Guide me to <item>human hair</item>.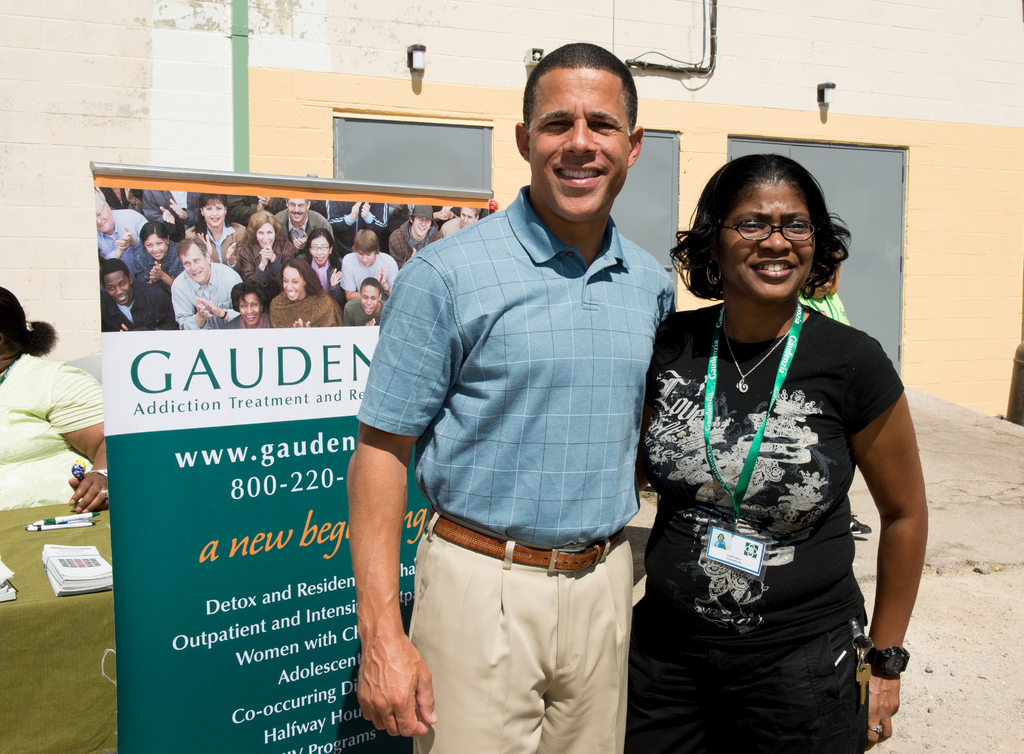
Guidance: <box>520,42,639,140</box>.
